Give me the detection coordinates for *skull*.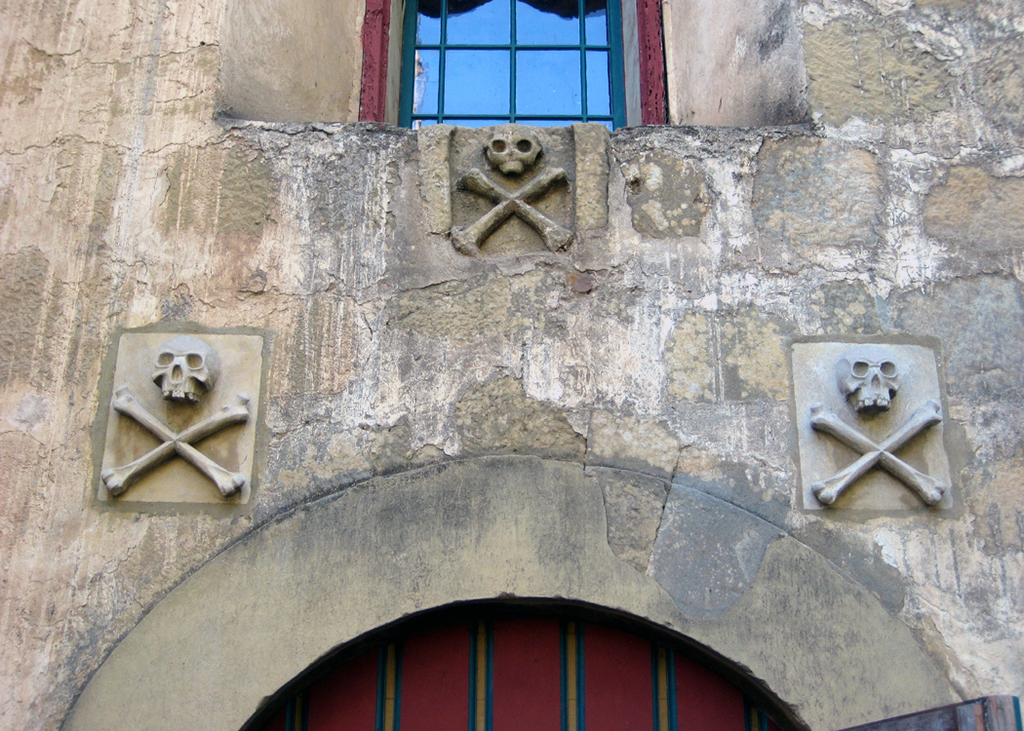
<box>833,344,903,414</box>.
